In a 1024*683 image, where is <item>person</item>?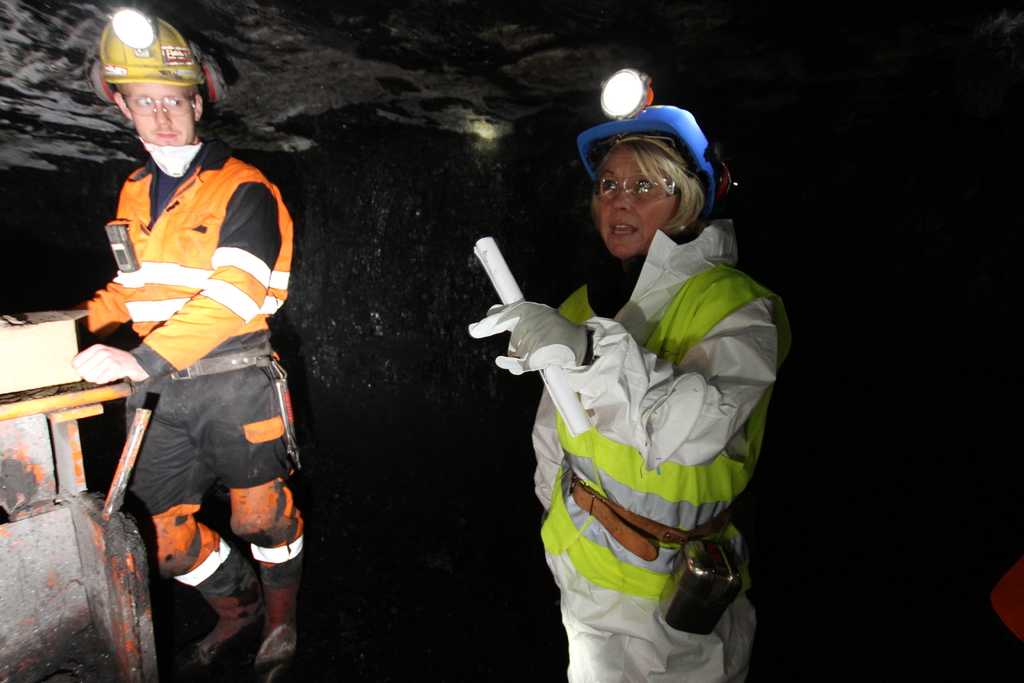
[467,65,792,682].
